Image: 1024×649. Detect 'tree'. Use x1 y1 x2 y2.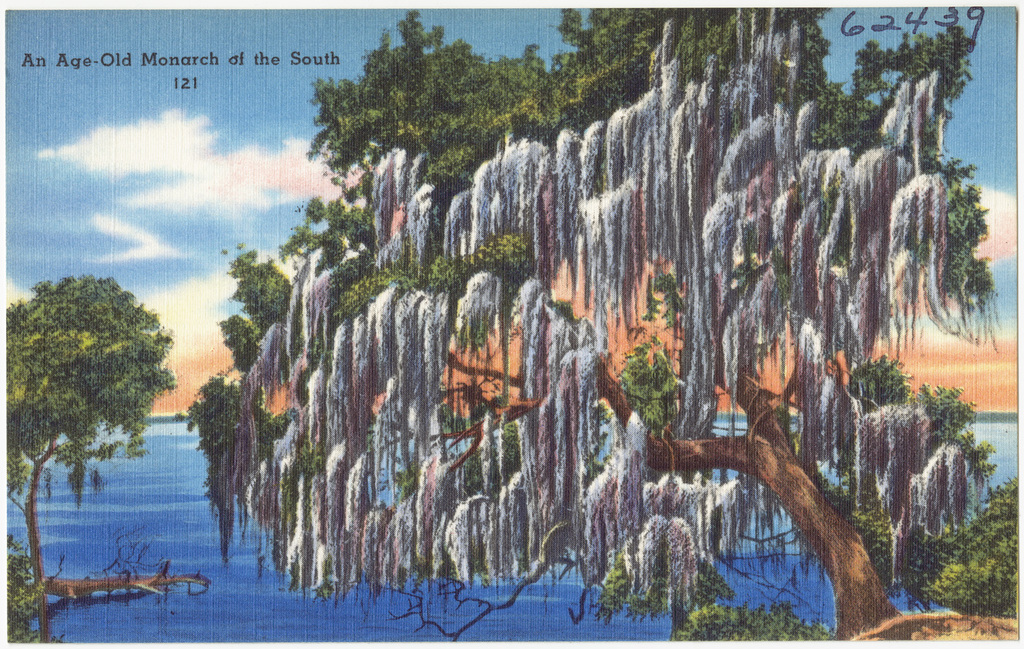
196 4 1006 635.
